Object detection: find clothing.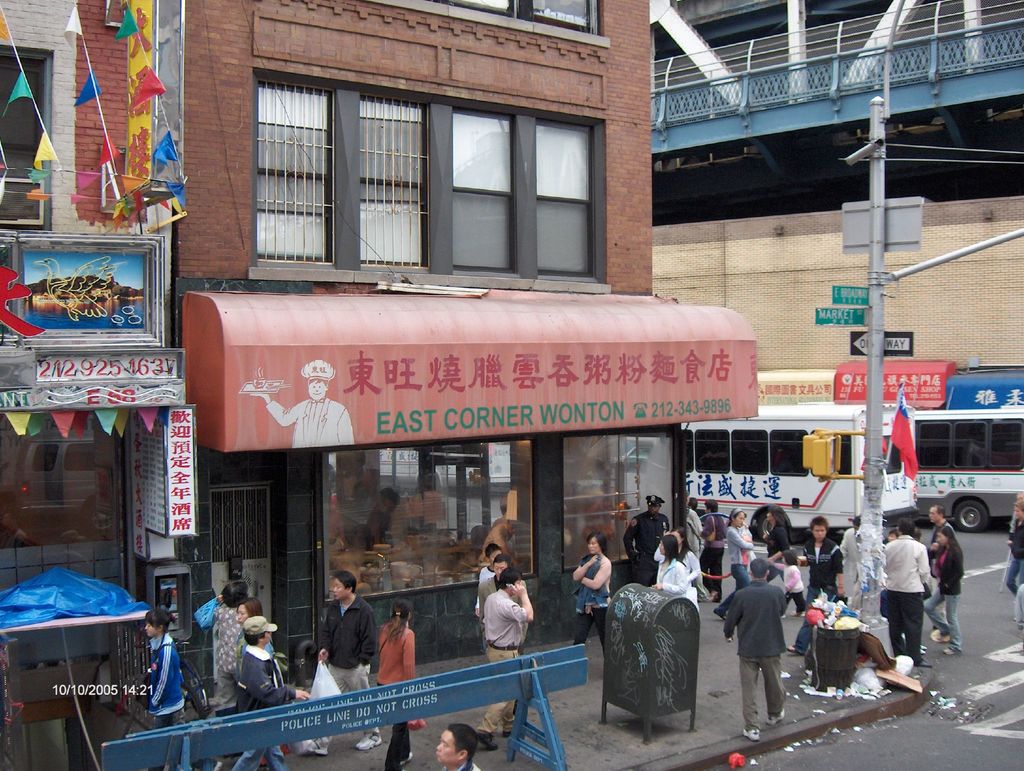
pyautogui.locateOnScreen(801, 541, 840, 643).
